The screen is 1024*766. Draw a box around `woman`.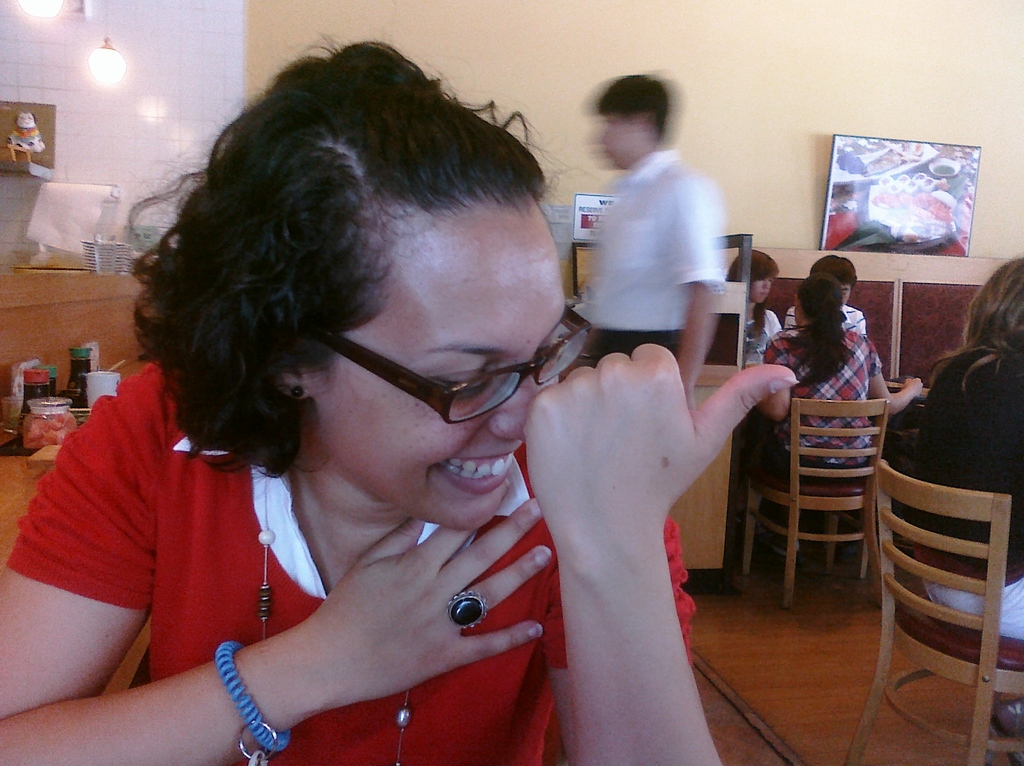
BBox(742, 273, 923, 557).
